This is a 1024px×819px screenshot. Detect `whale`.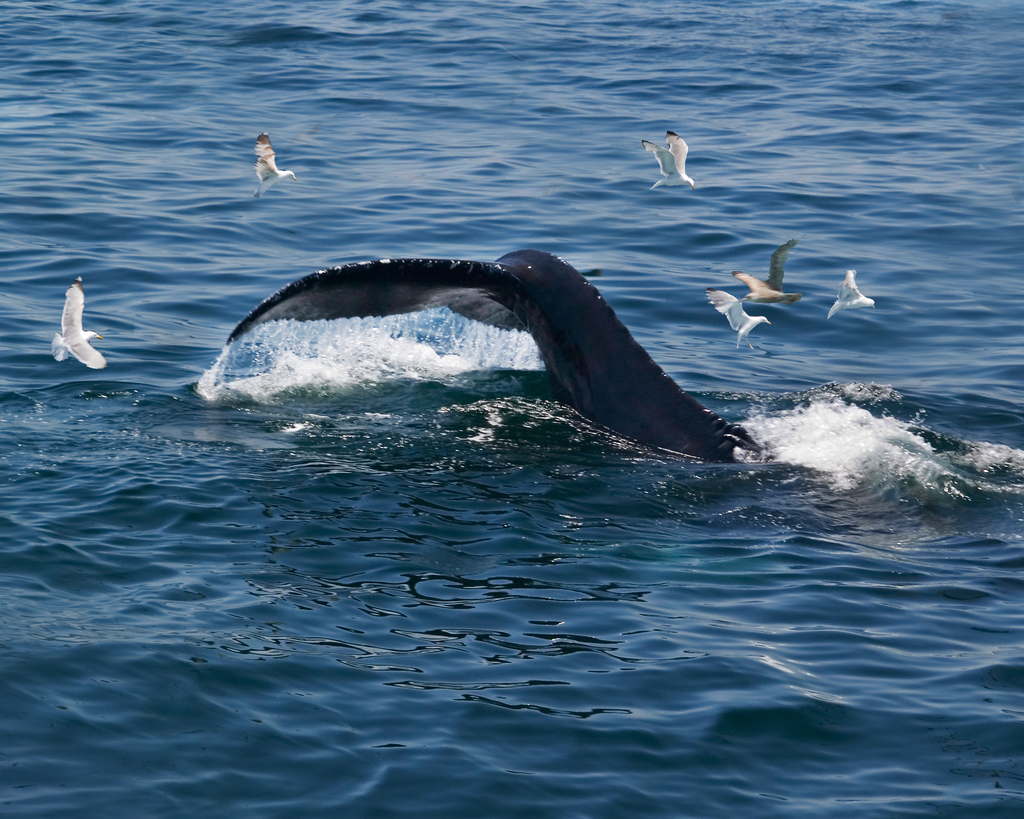
pyautogui.locateOnScreen(225, 240, 818, 476).
